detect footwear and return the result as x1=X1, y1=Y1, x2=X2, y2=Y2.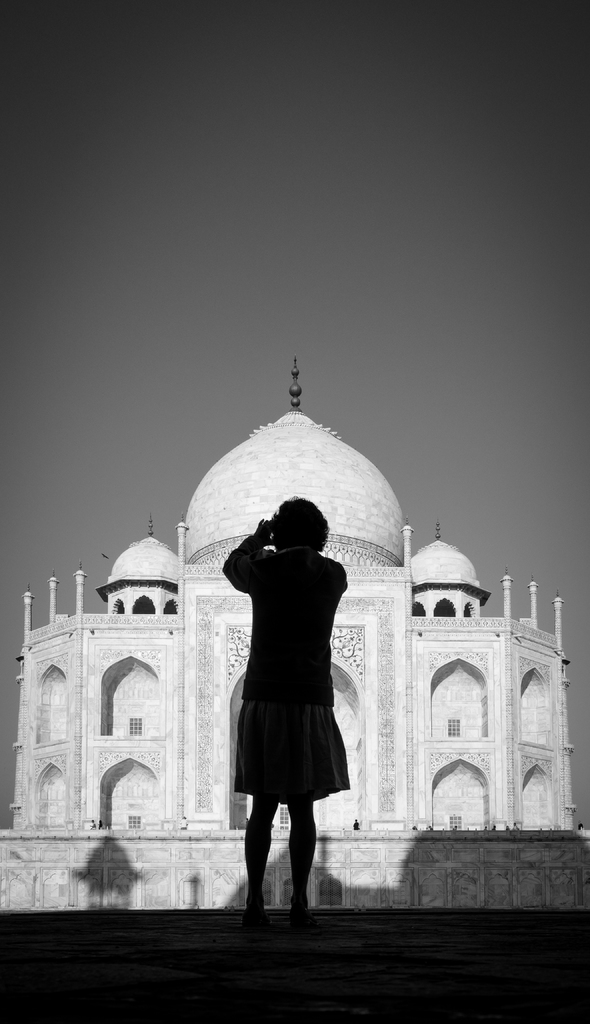
x1=246, y1=889, x2=267, y2=914.
